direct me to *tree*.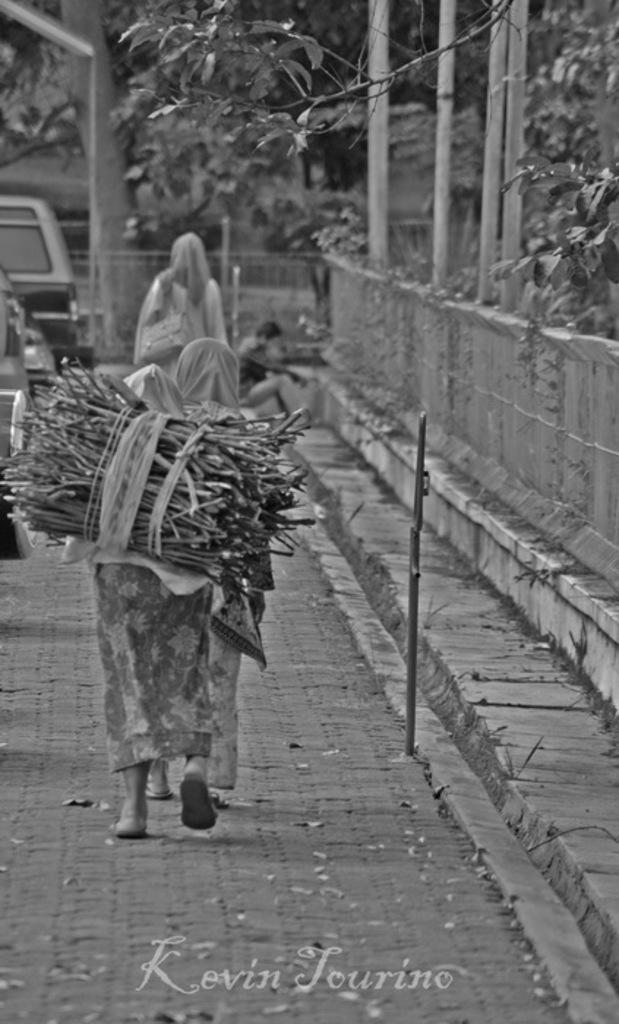
Direction: pyautogui.locateOnScreen(130, 0, 515, 152).
